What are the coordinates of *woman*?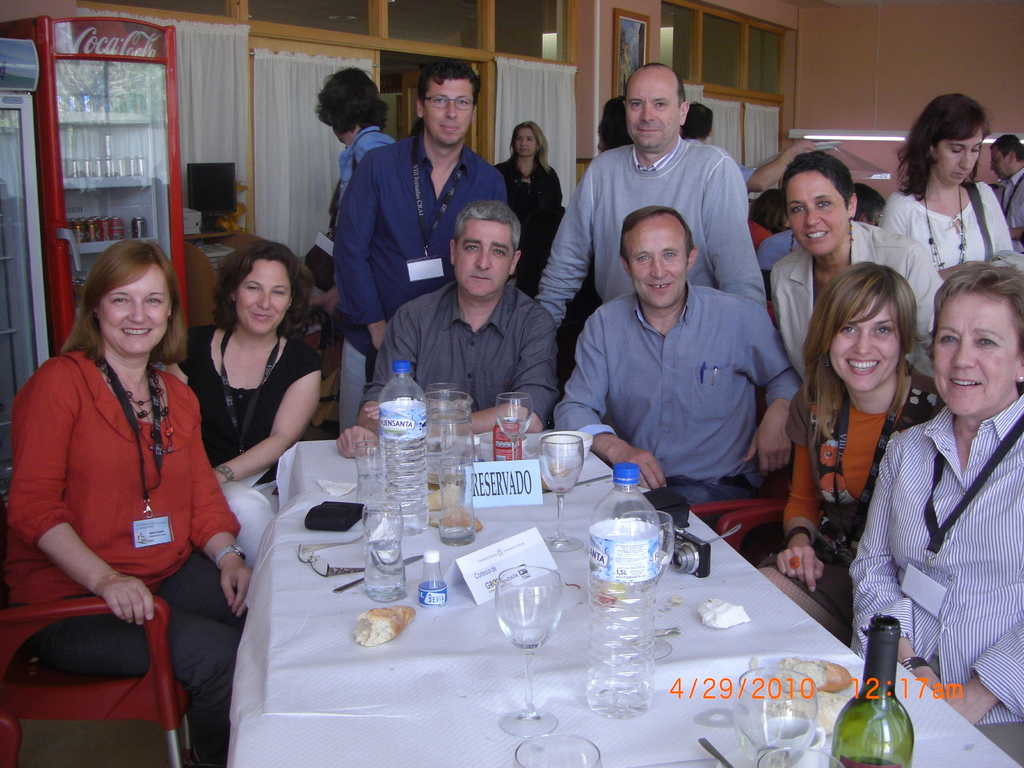
(751,262,939,650).
